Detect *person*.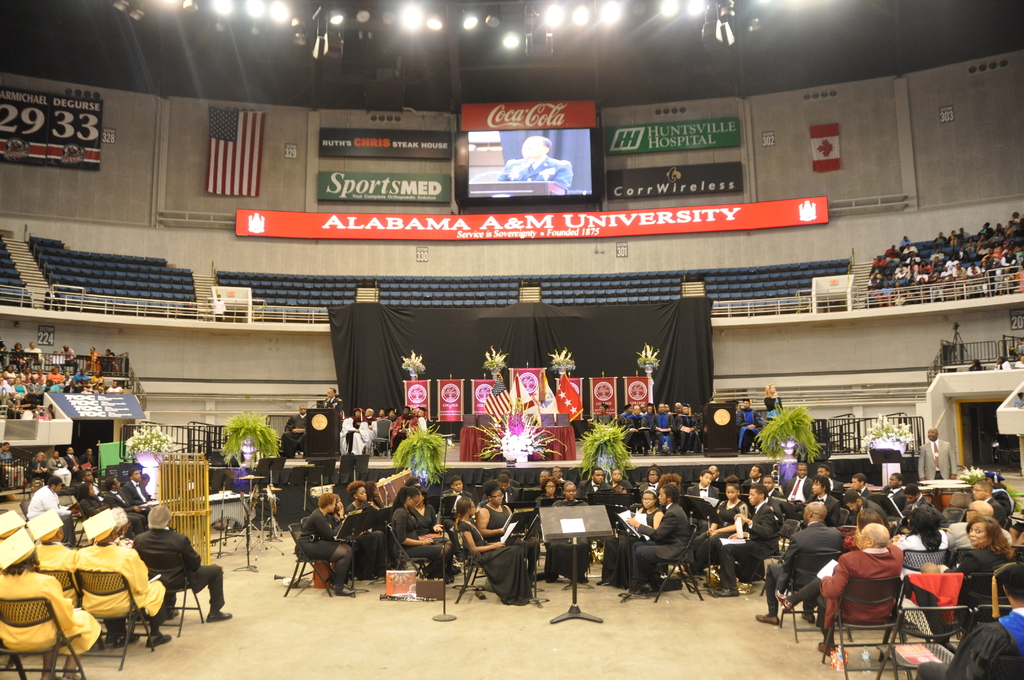
Detected at left=320, top=385, right=342, bottom=414.
